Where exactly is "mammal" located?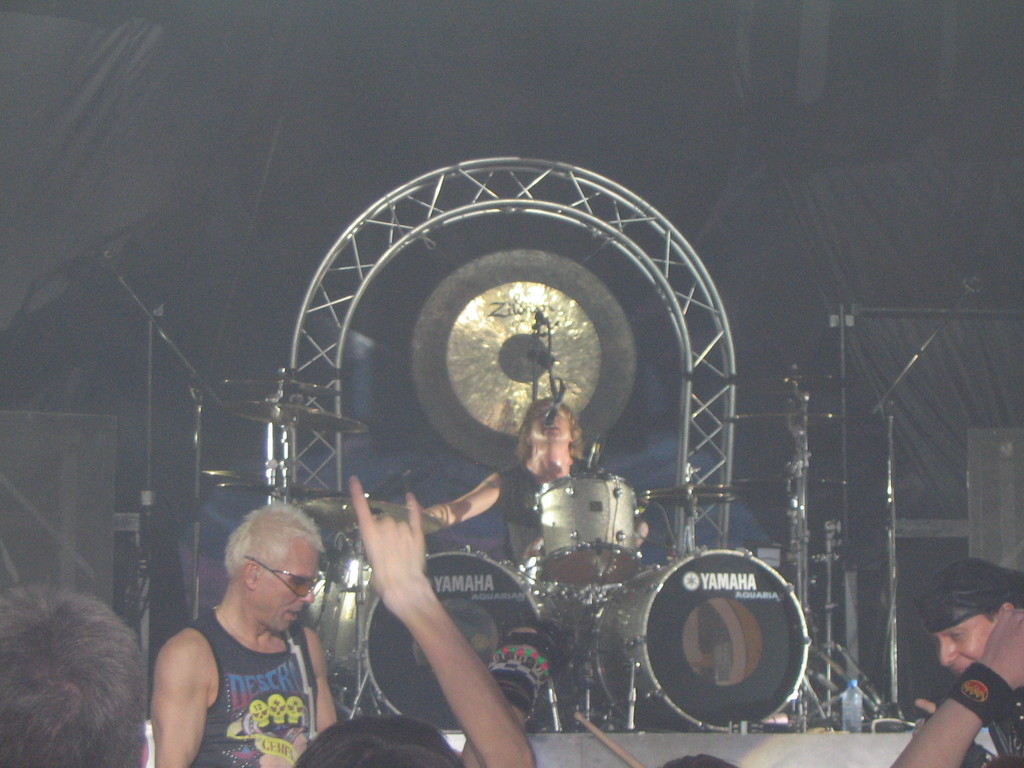
Its bounding box is left=915, top=555, right=1023, bottom=767.
